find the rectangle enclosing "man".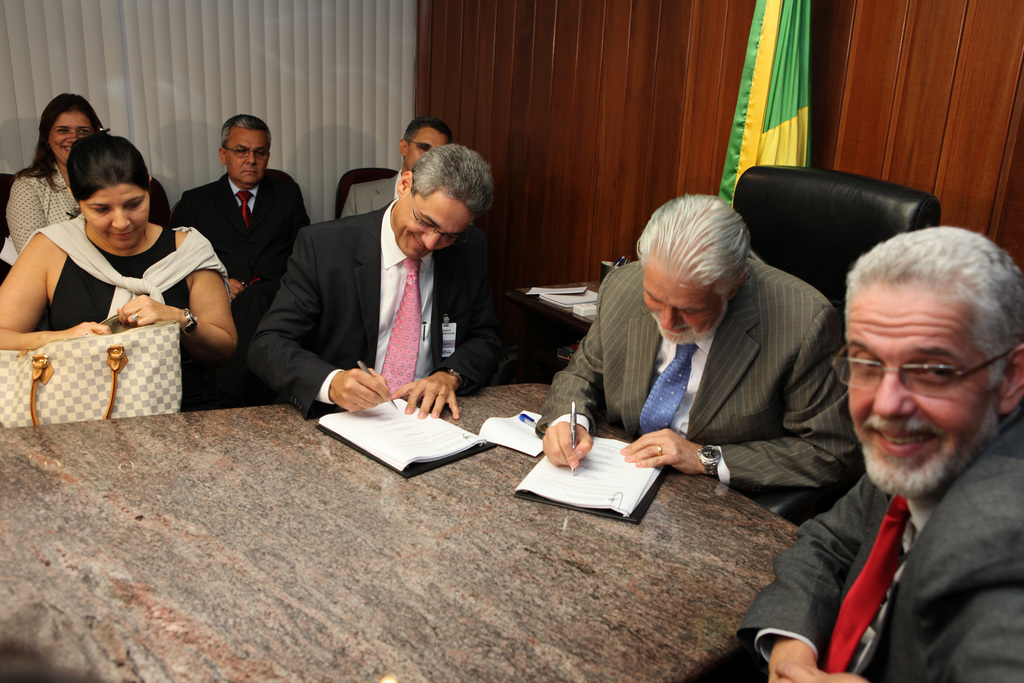
339,119,458,219.
